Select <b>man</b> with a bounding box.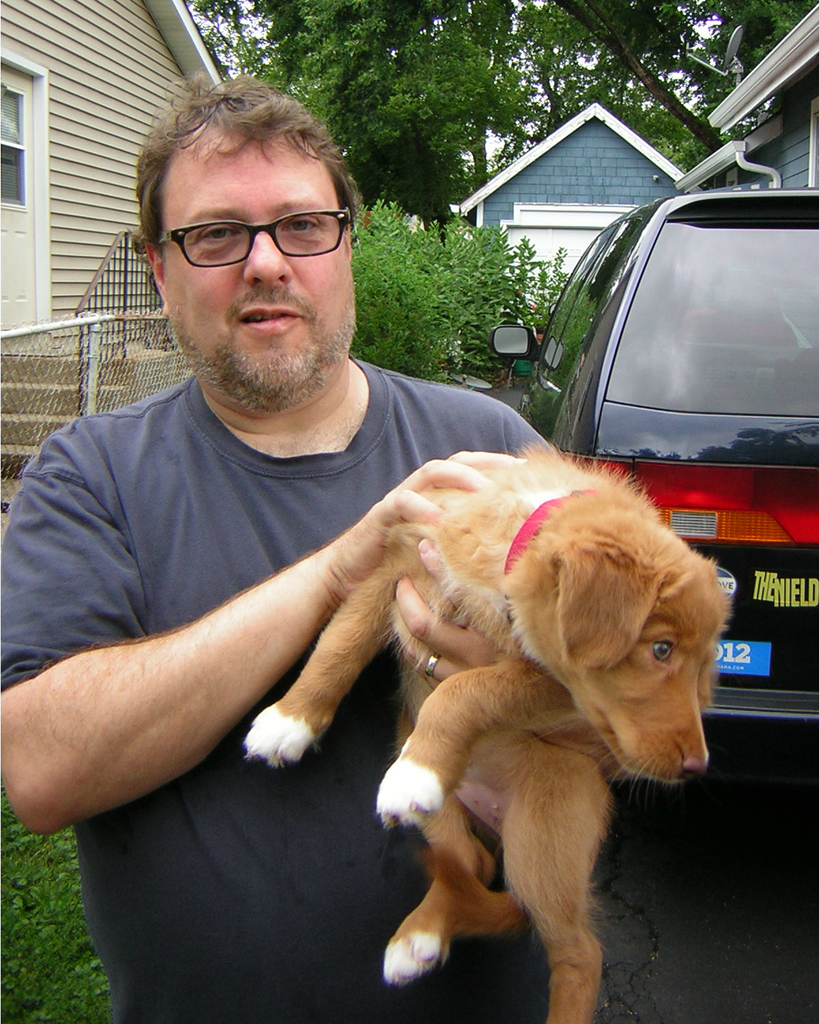
x1=10 y1=73 x2=632 y2=1023.
